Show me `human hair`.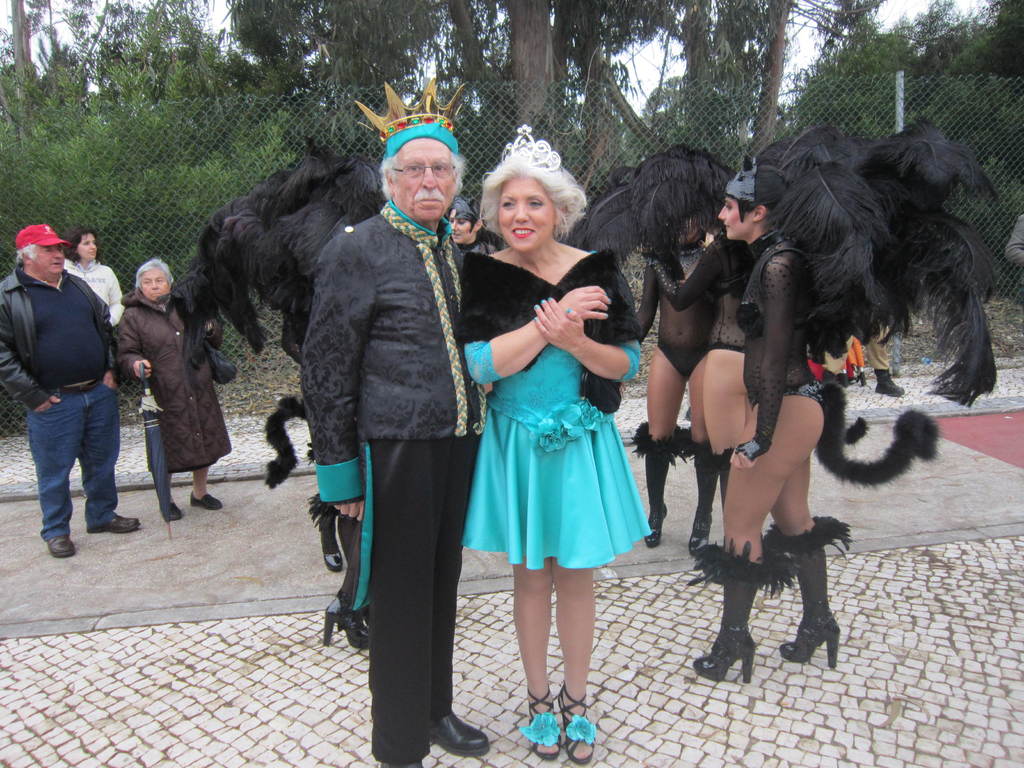
`human hair` is here: Rect(477, 148, 591, 242).
